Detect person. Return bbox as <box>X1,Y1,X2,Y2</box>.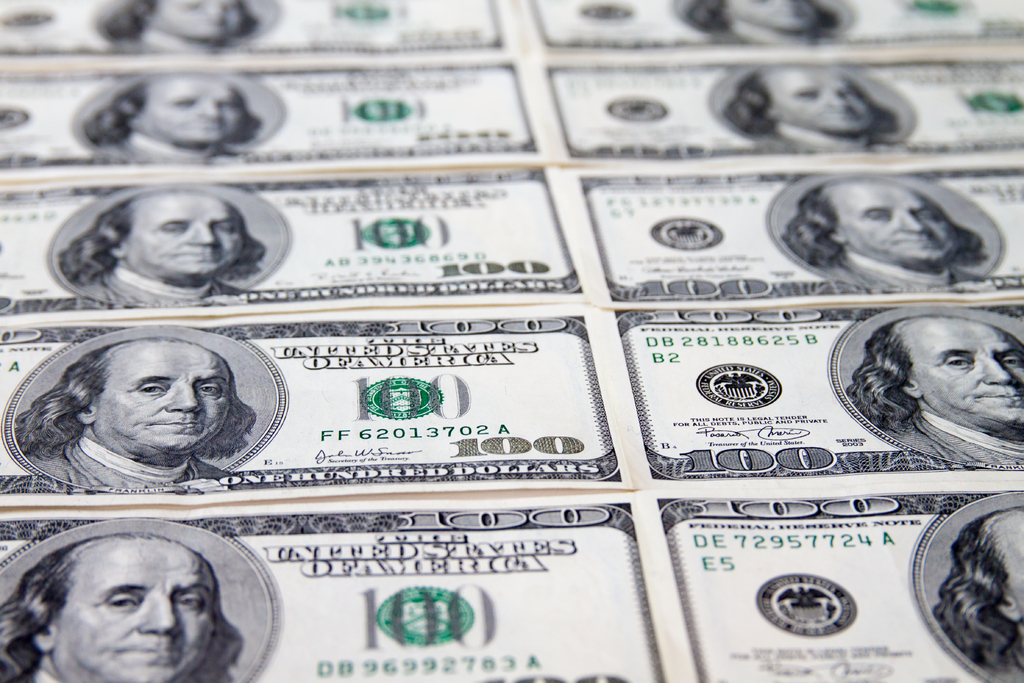
<box>0,532,244,682</box>.
